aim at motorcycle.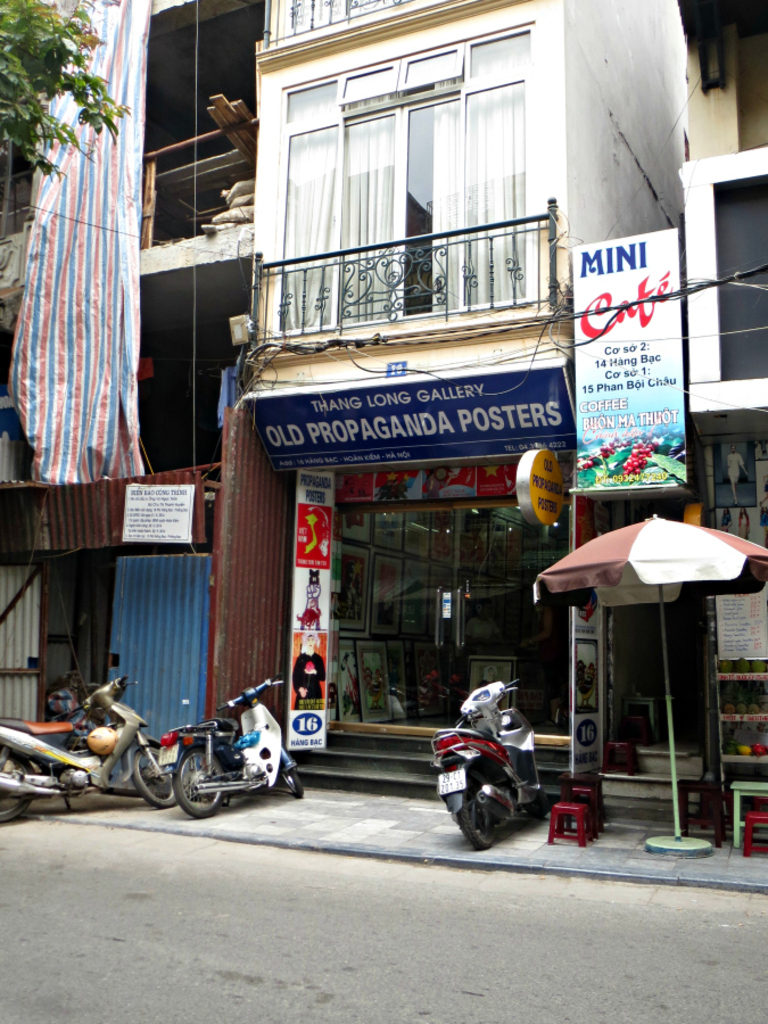
Aimed at [0, 652, 175, 820].
